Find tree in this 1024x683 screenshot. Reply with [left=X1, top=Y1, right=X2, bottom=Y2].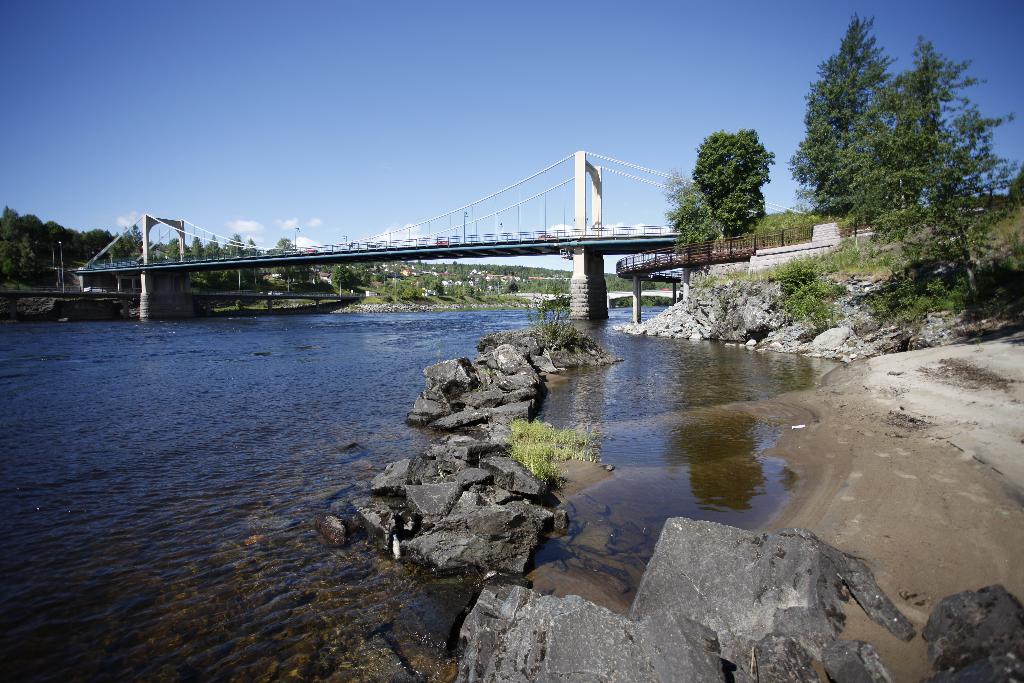
[left=656, top=168, right=716, bottom=252].
